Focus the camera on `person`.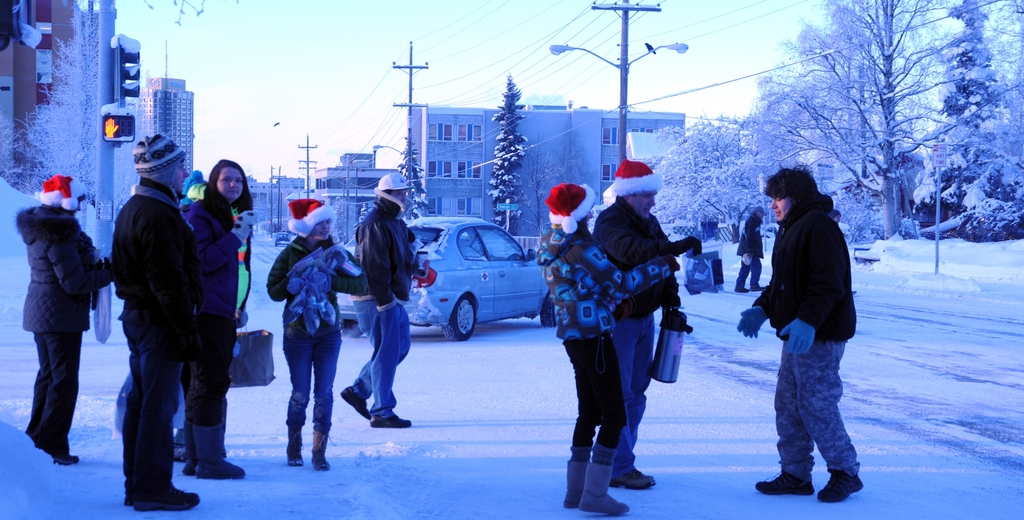
Focus region: detection(830, 211, 858, 293).
